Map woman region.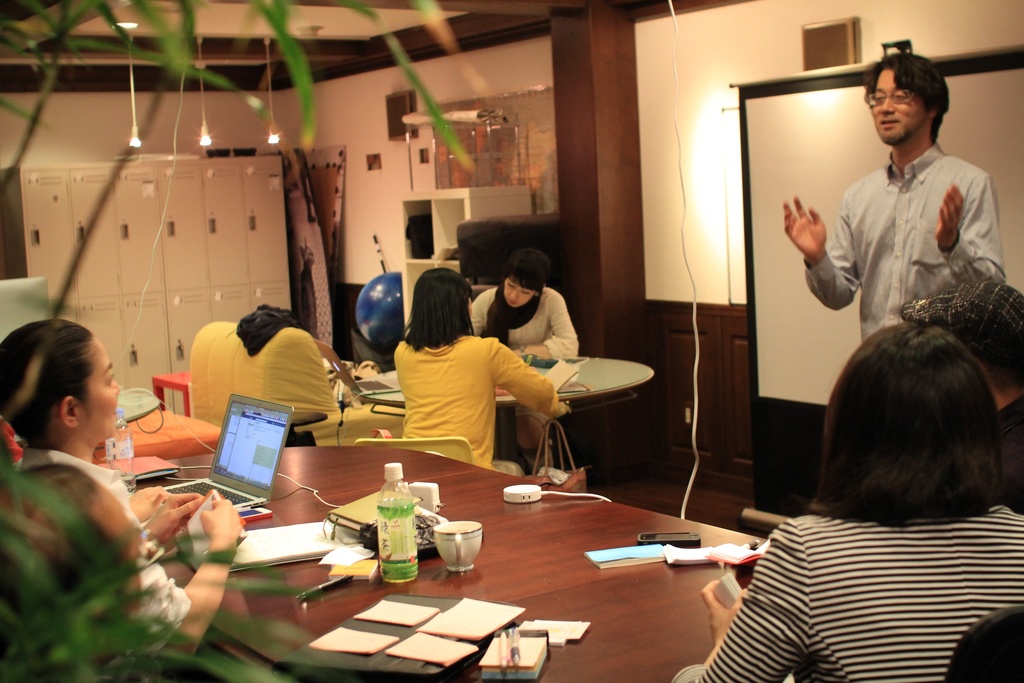
Mapped to pyautogui.locateOnScreen(665, 325, 1023, 682).
